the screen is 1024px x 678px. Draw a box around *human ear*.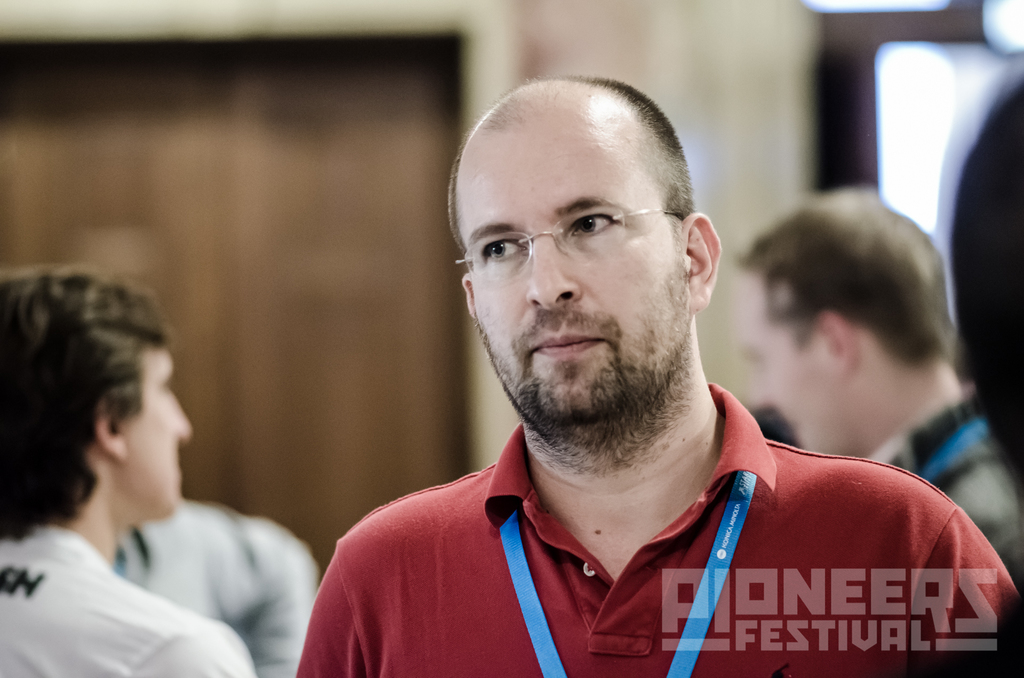
detection(819, 315, 856, 375).
